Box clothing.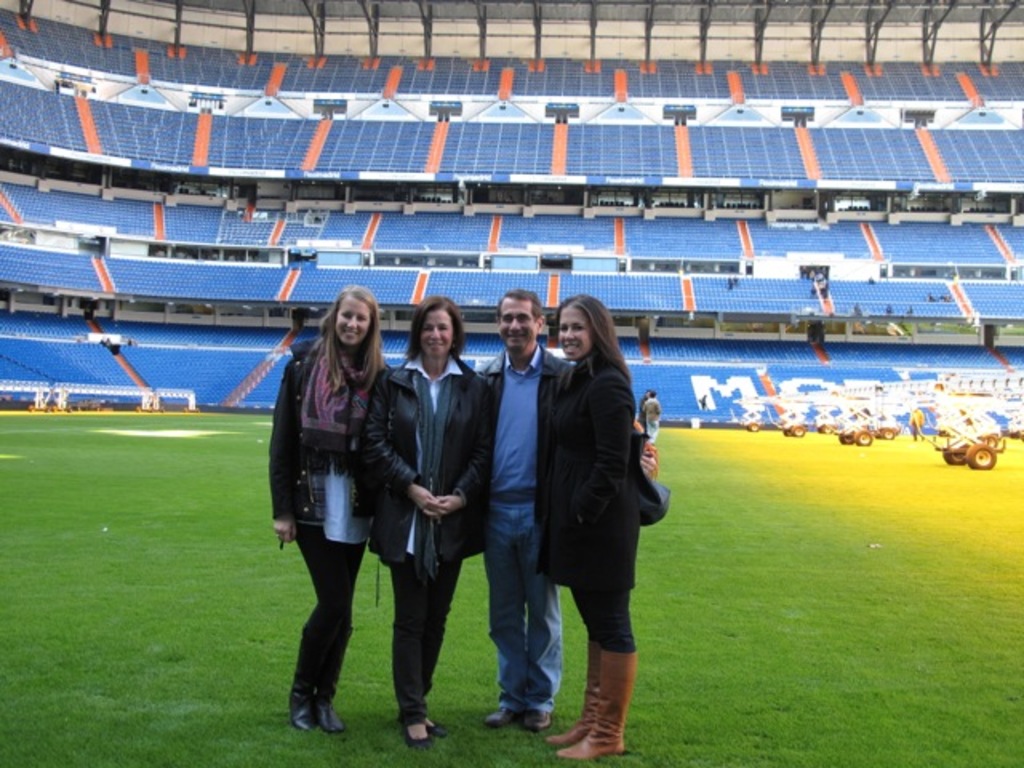
<region>278, 344, 370, 712</region>.
